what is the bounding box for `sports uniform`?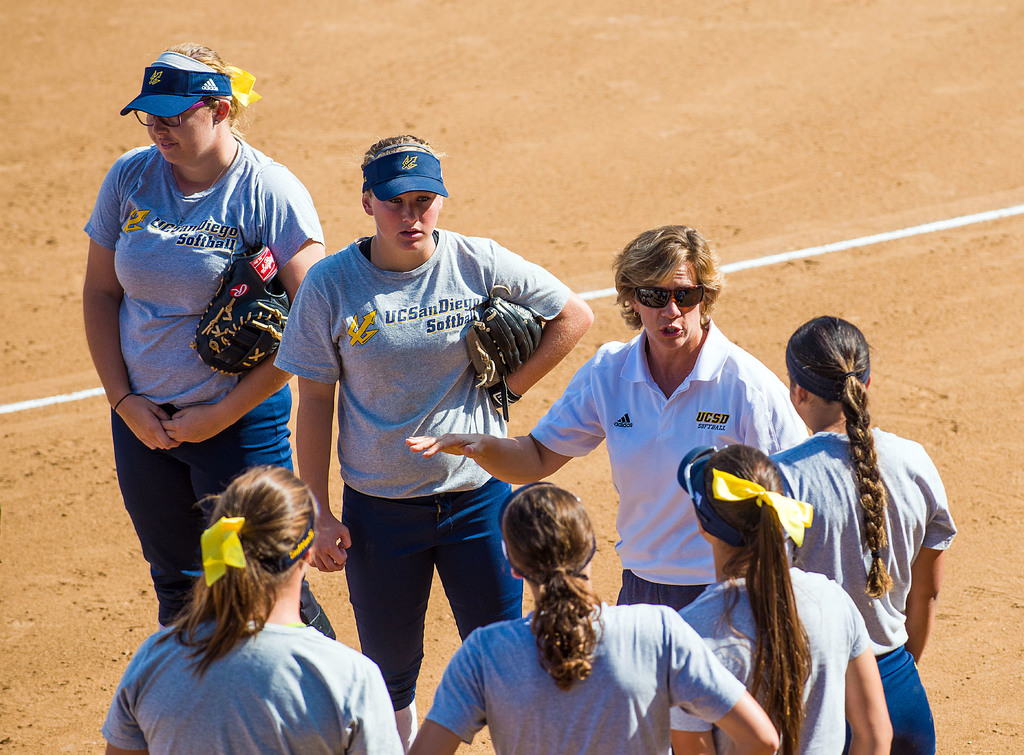
box(771, 429, 954, 754).
